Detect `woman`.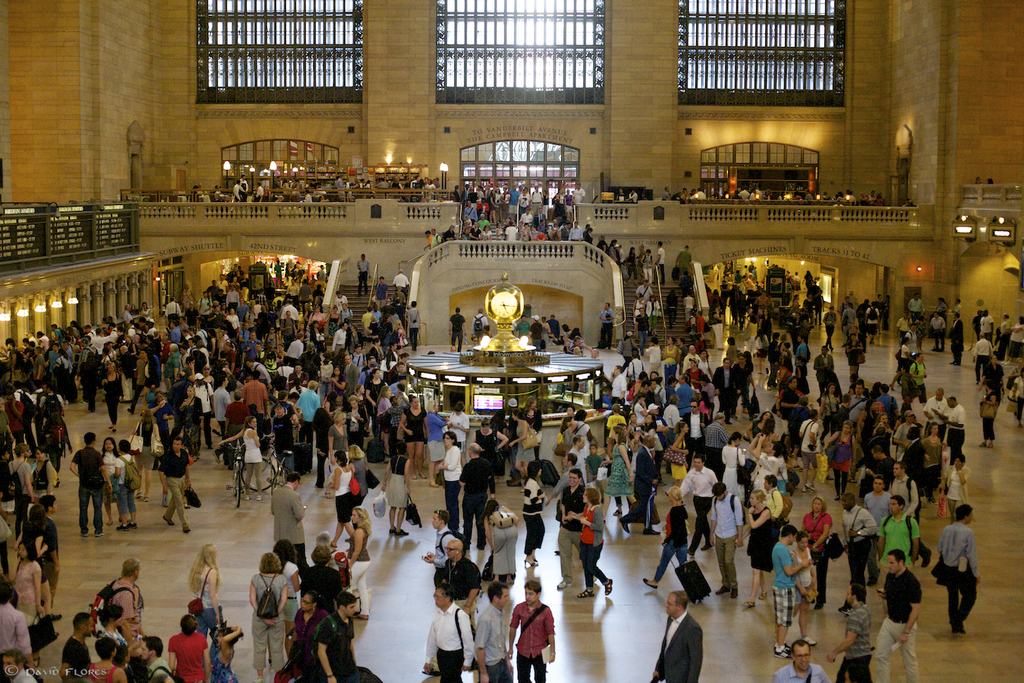
Detected at [419, 399, 447, 484].
